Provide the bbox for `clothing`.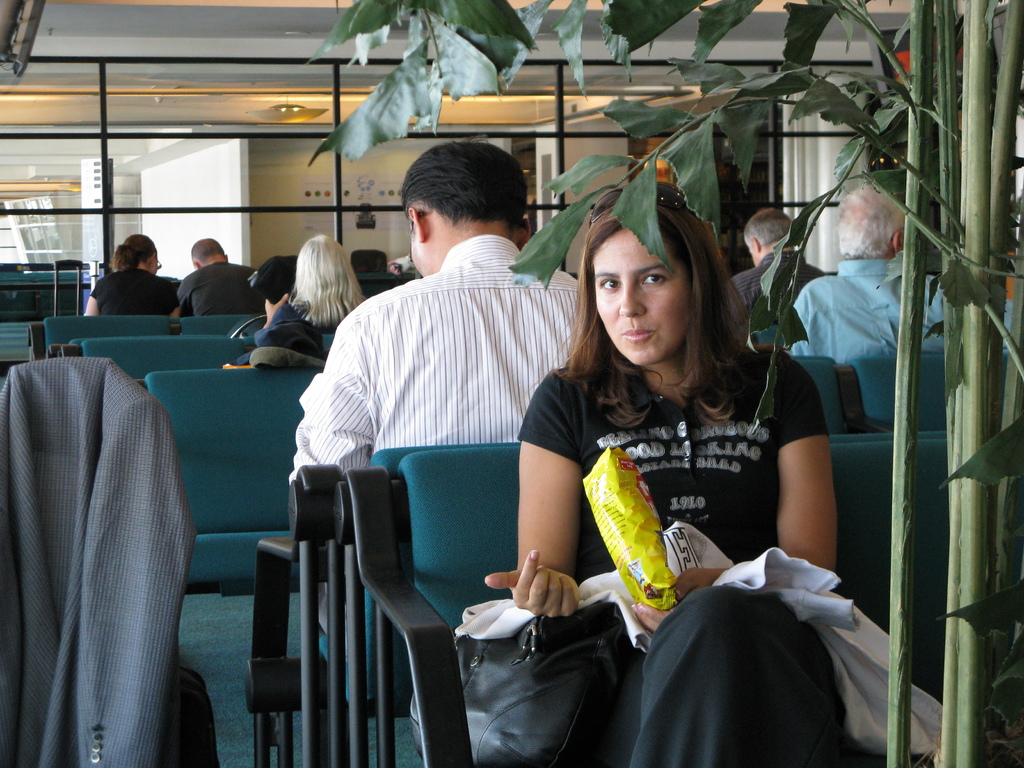
box=[92, 264, 186, 322].
